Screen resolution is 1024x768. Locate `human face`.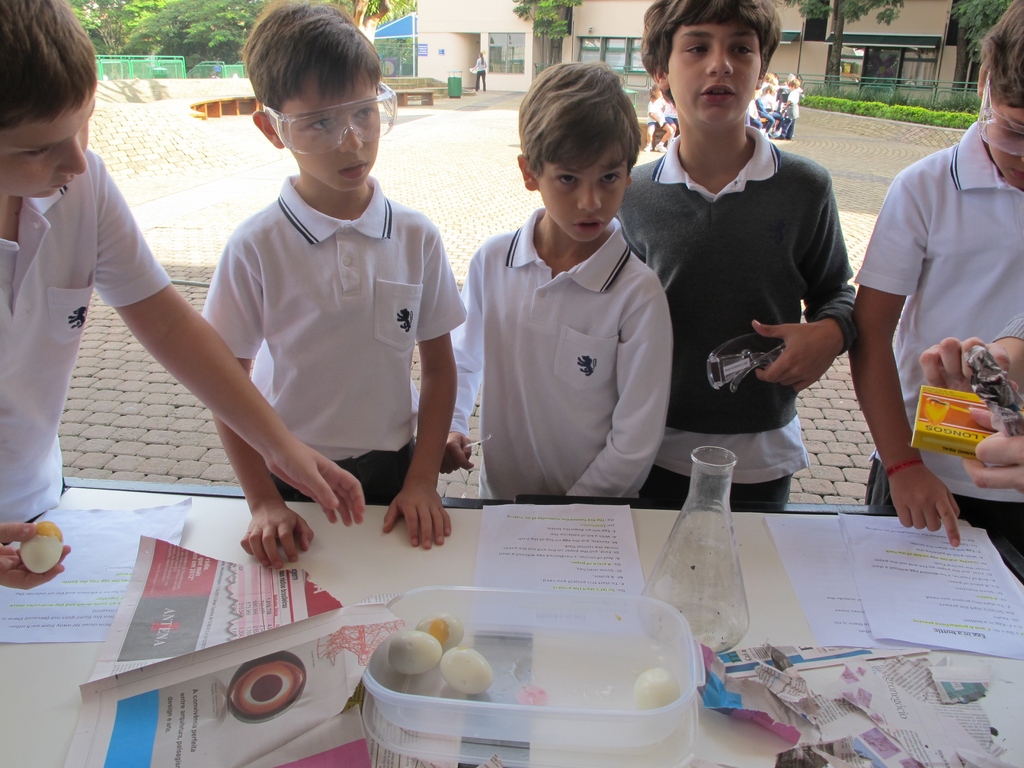
crop(540, 140, 630, 248).
